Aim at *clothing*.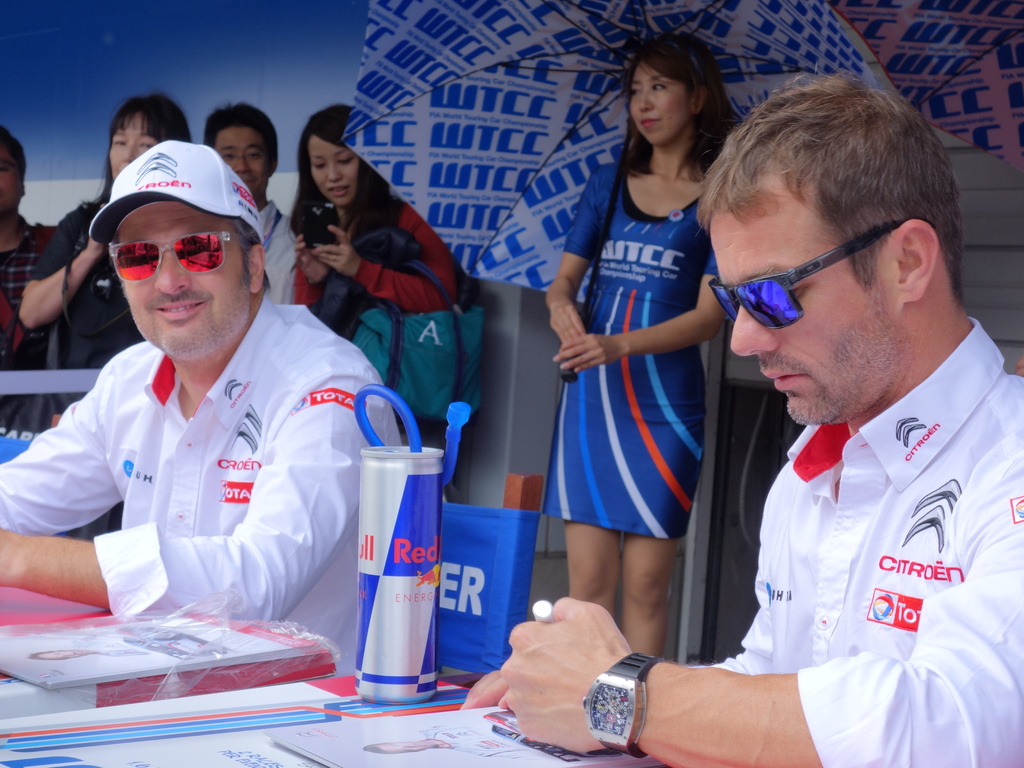
Aimed at [674, 319, 1023, 767].
